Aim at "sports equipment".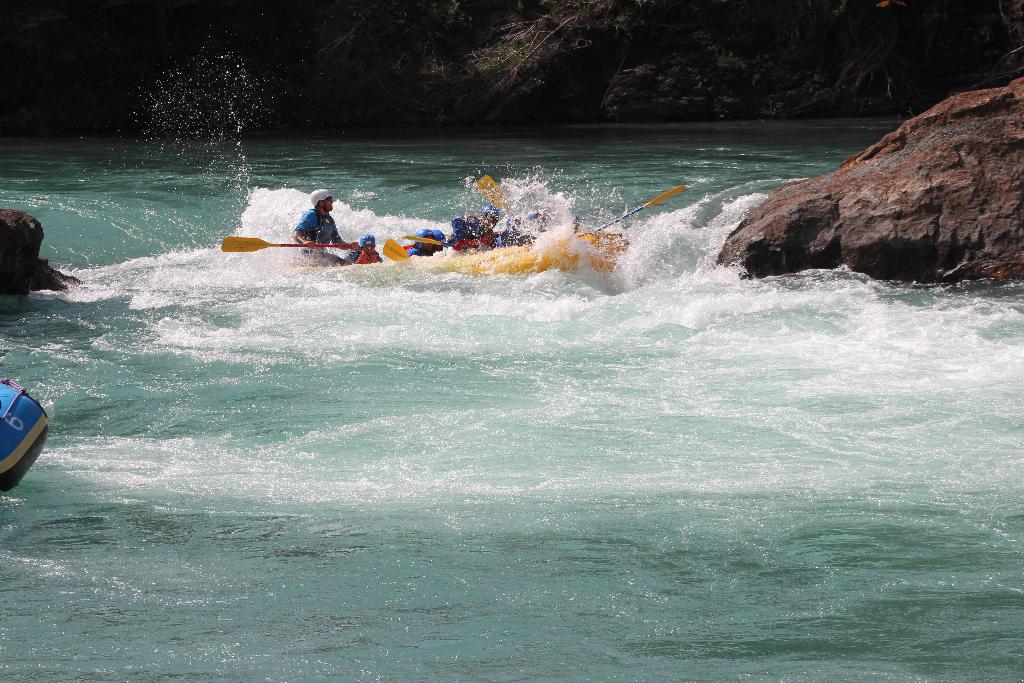
Aimed at (223, 232, 356, 256).
